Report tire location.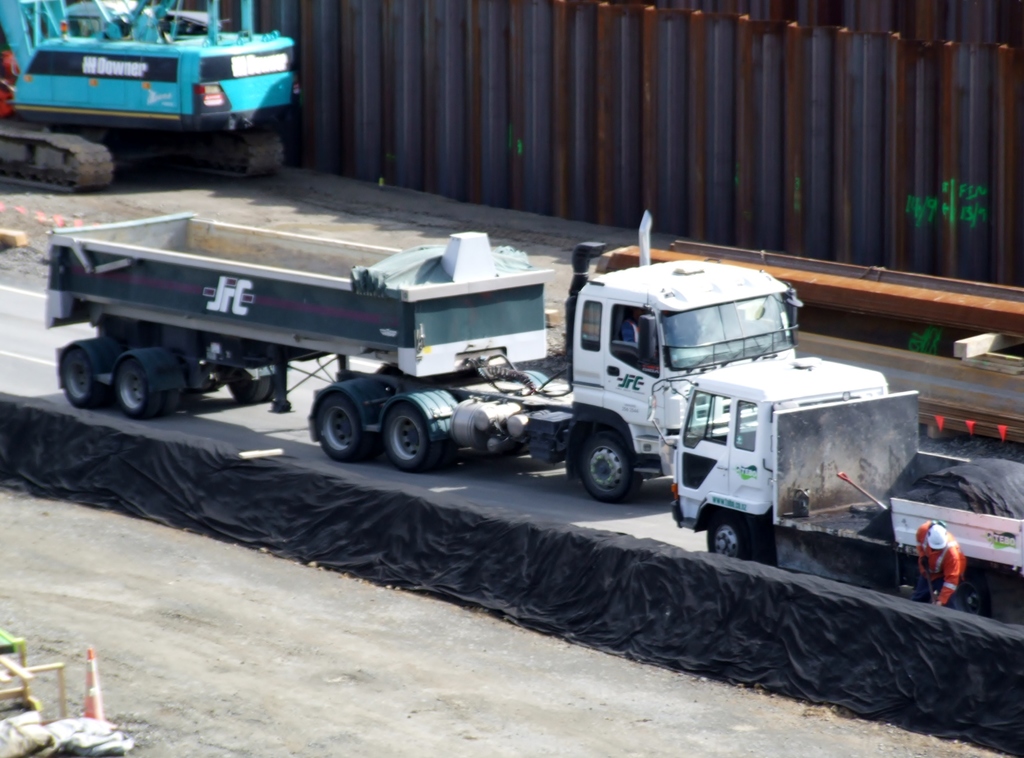
Report: bbox(575, 430, 638, 504).
